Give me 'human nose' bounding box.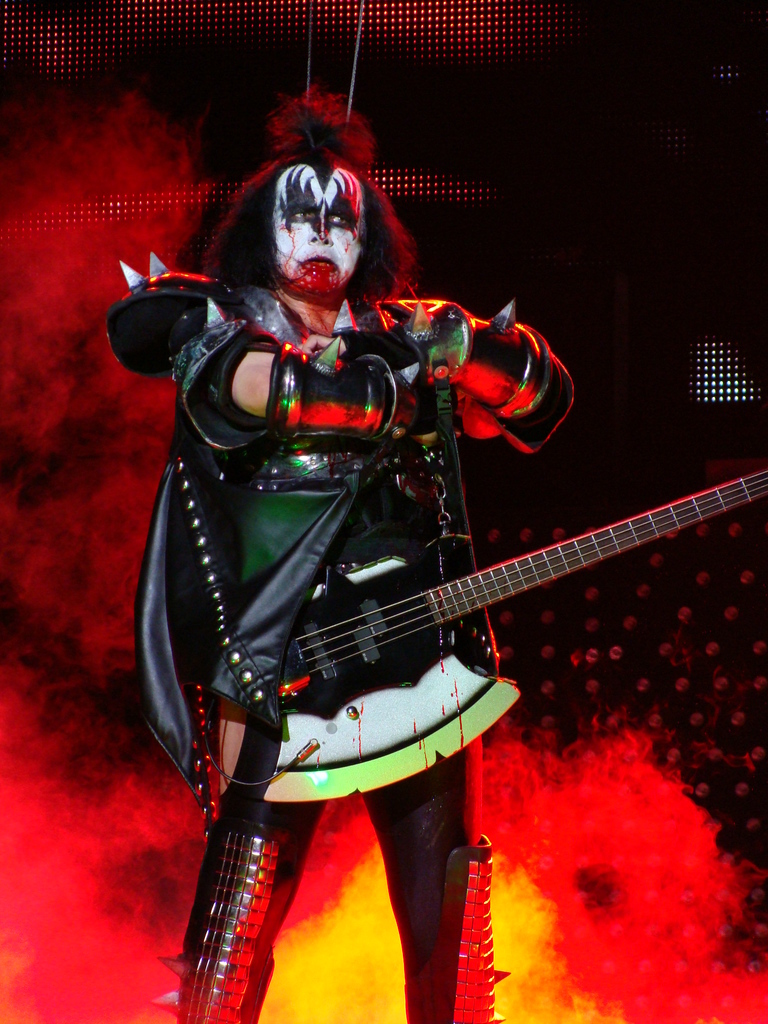
l=307, t=210, r=333, b=243.
